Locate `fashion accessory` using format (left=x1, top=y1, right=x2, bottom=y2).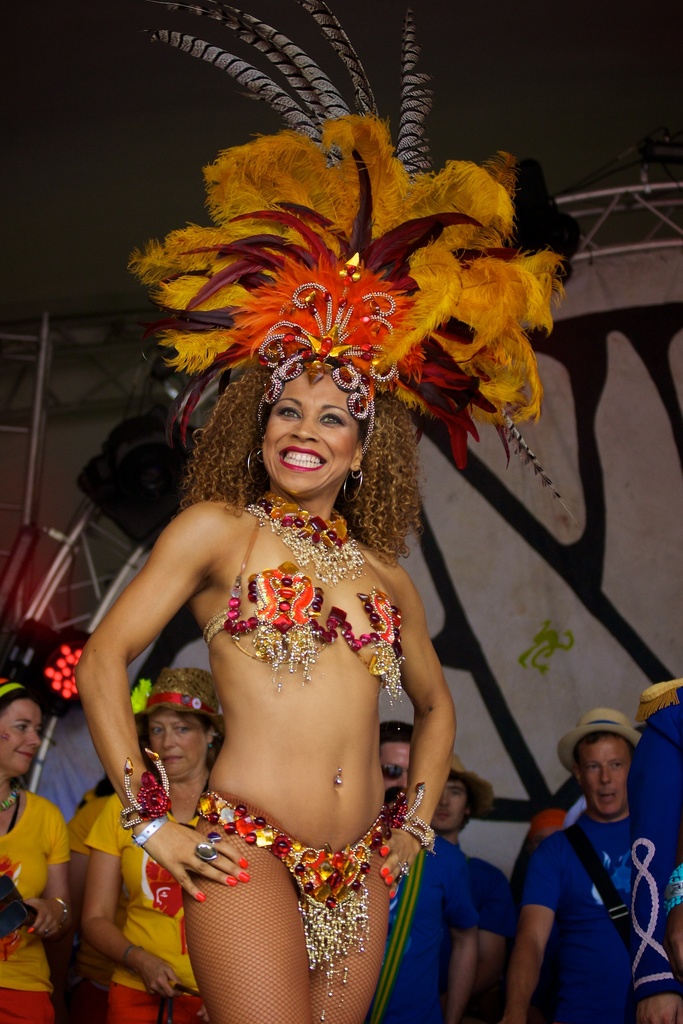
(left=237, top=484, right=372, bottom=593).
